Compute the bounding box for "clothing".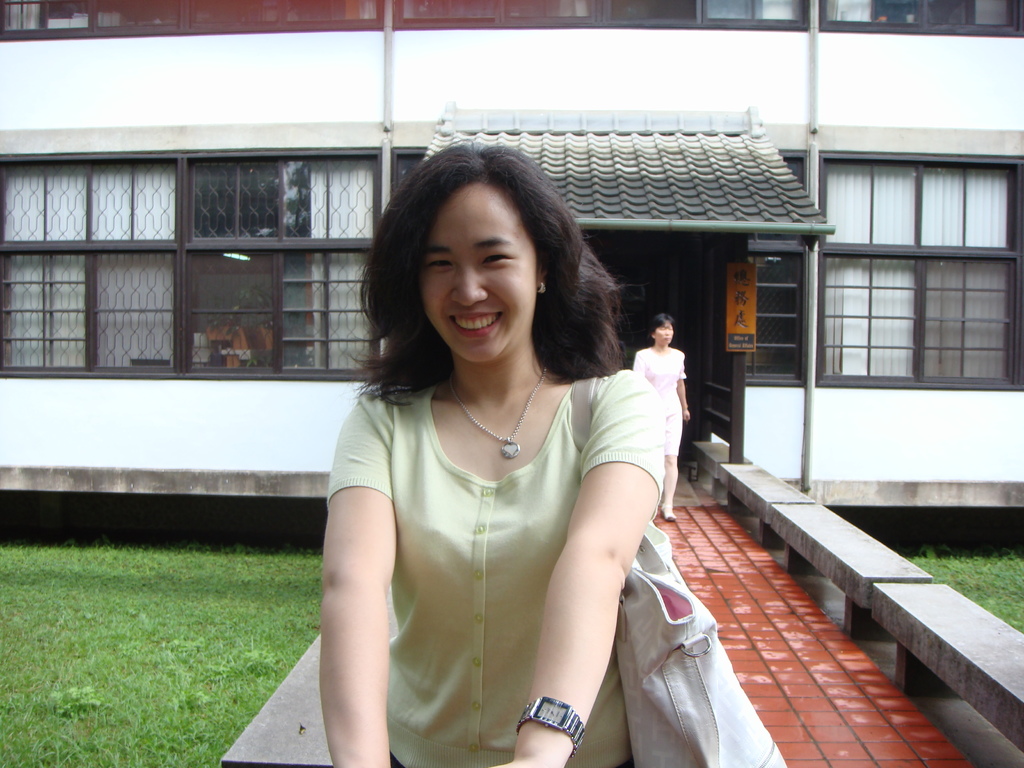
detection(639, 353, 692, 511).
